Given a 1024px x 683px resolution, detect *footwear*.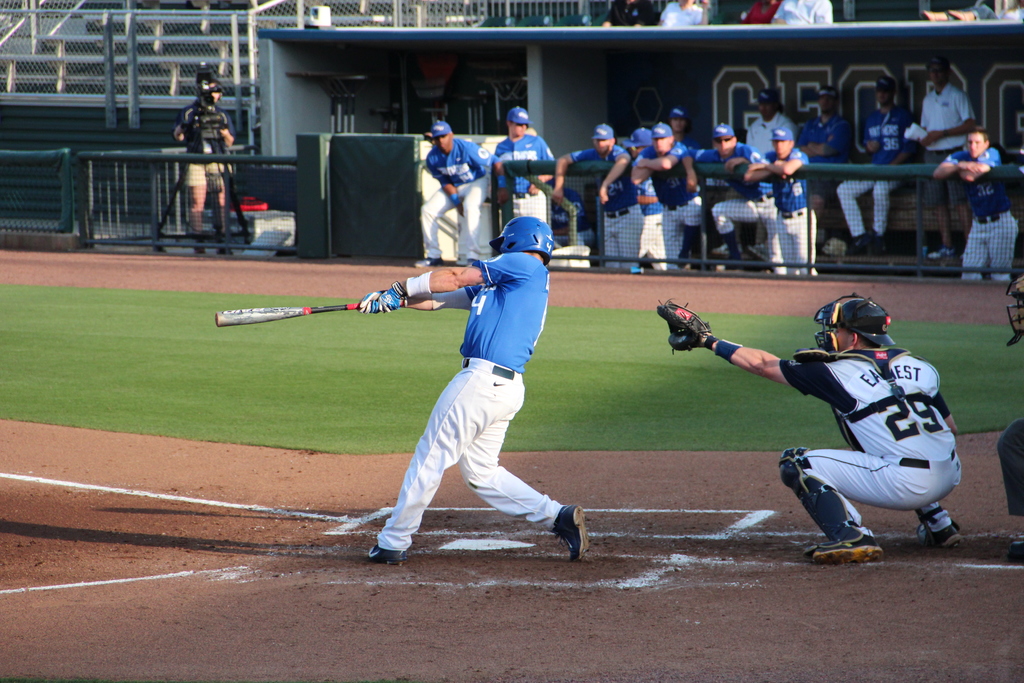
crop(367, 546, 412, 568).
